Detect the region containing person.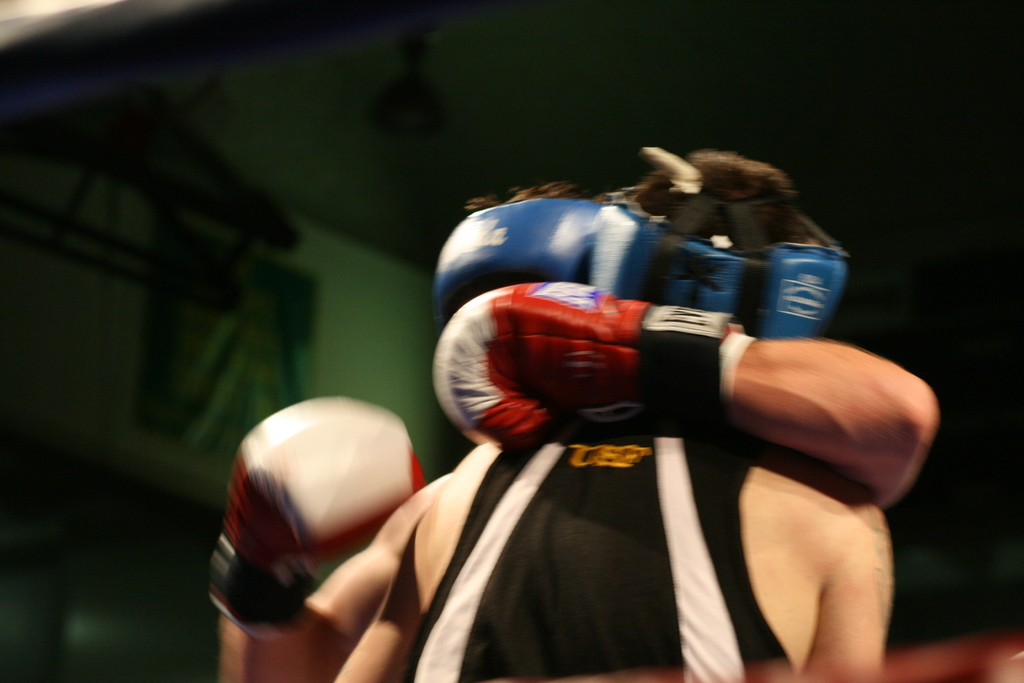
bbox=[346, 112, 973, 669].
